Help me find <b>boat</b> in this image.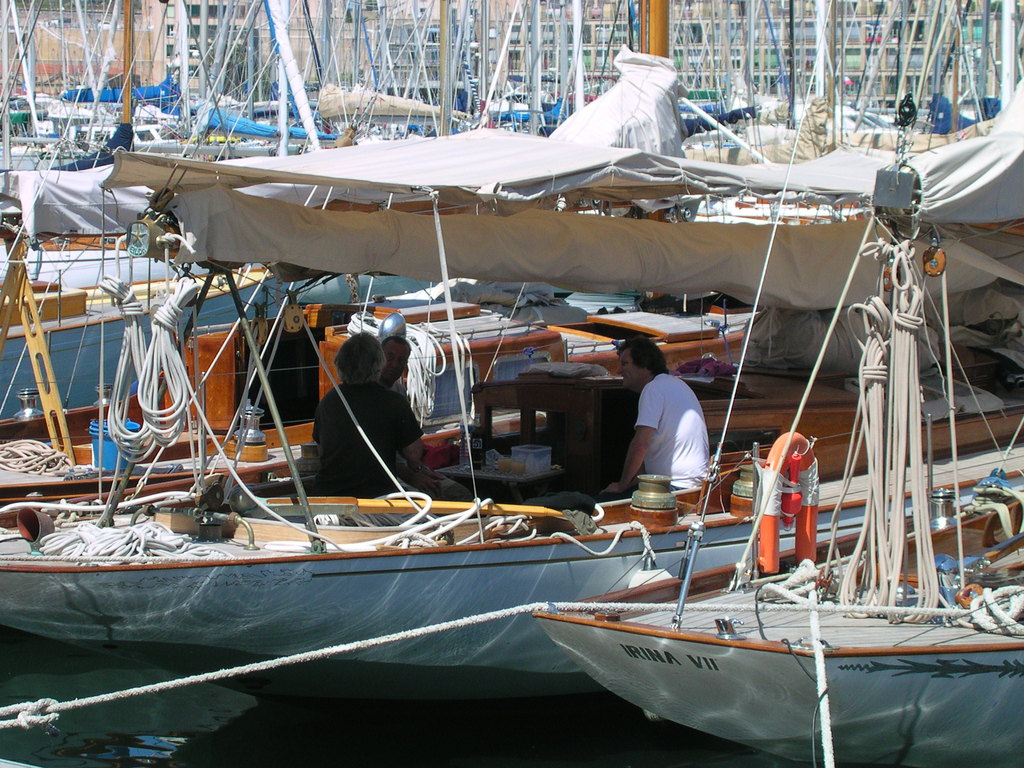
Found it: detection(534, 80, 1023, 767).
